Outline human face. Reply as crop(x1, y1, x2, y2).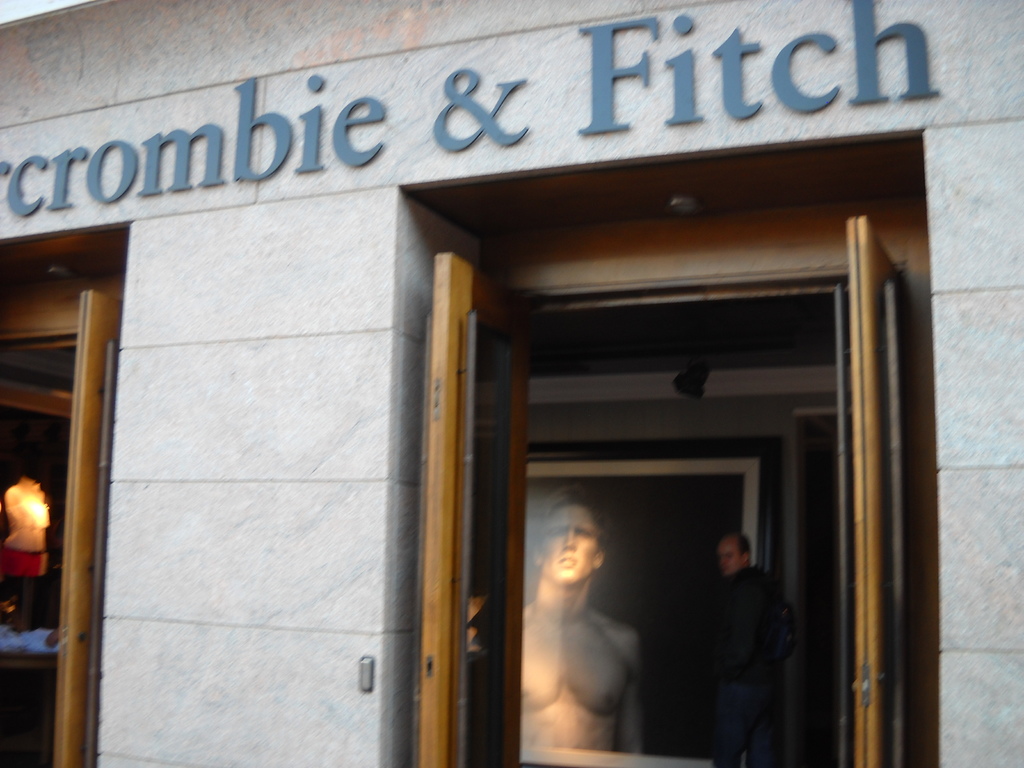
crop(15, 486, 47, 526).
